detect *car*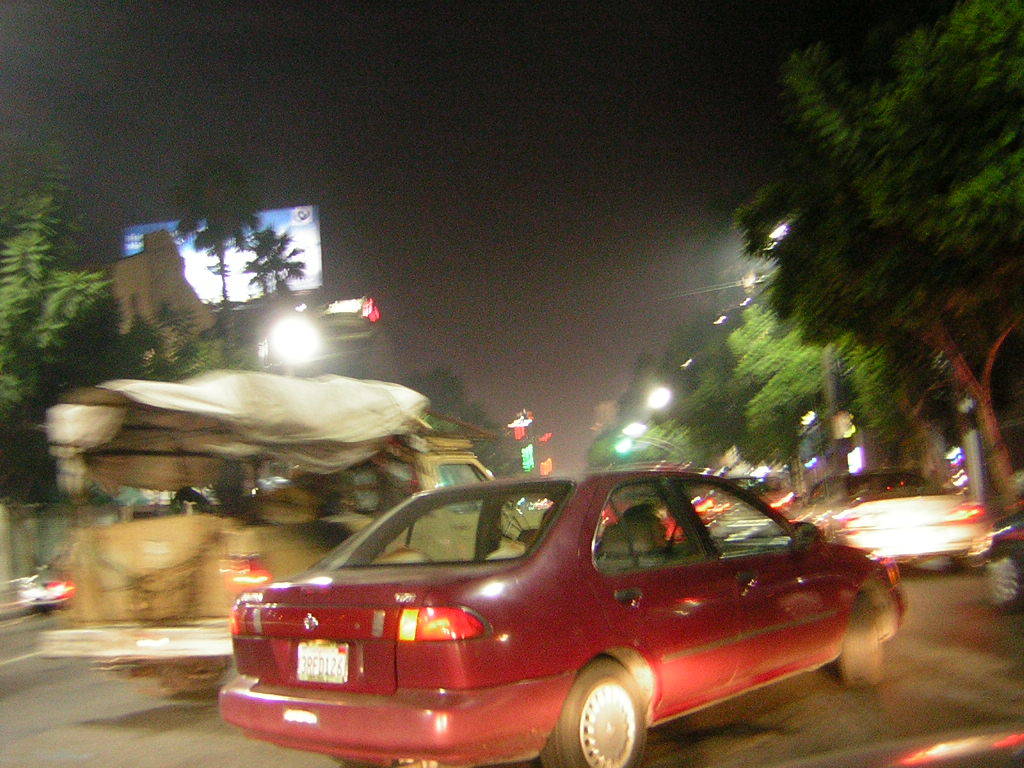
212, 438, 898, 767
